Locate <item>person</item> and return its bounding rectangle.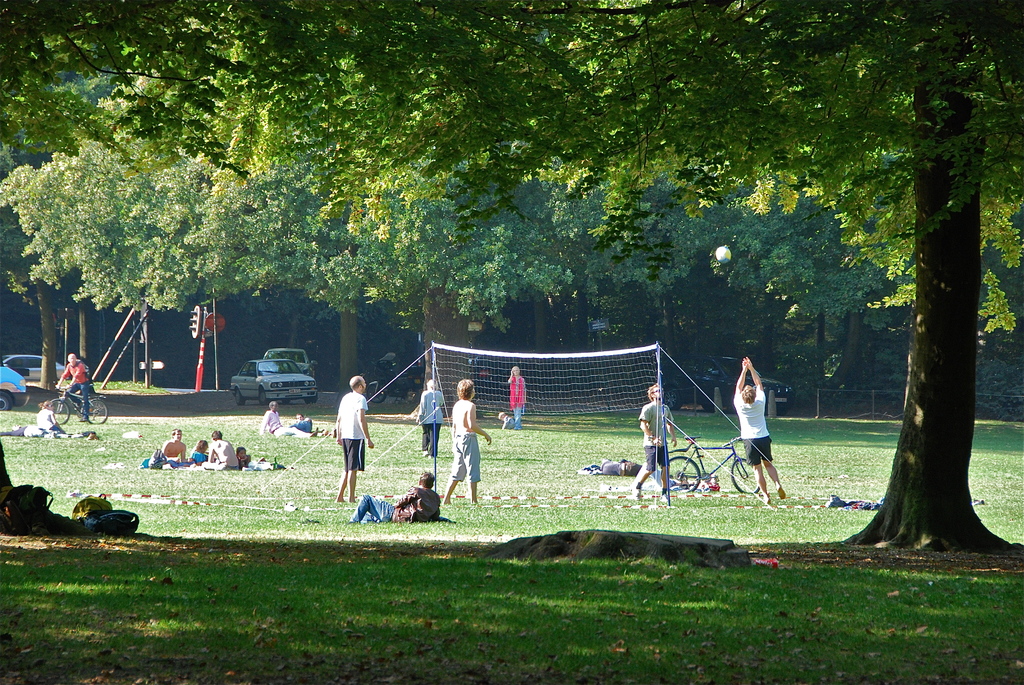
bbox=[351, 480, 441, 526].
